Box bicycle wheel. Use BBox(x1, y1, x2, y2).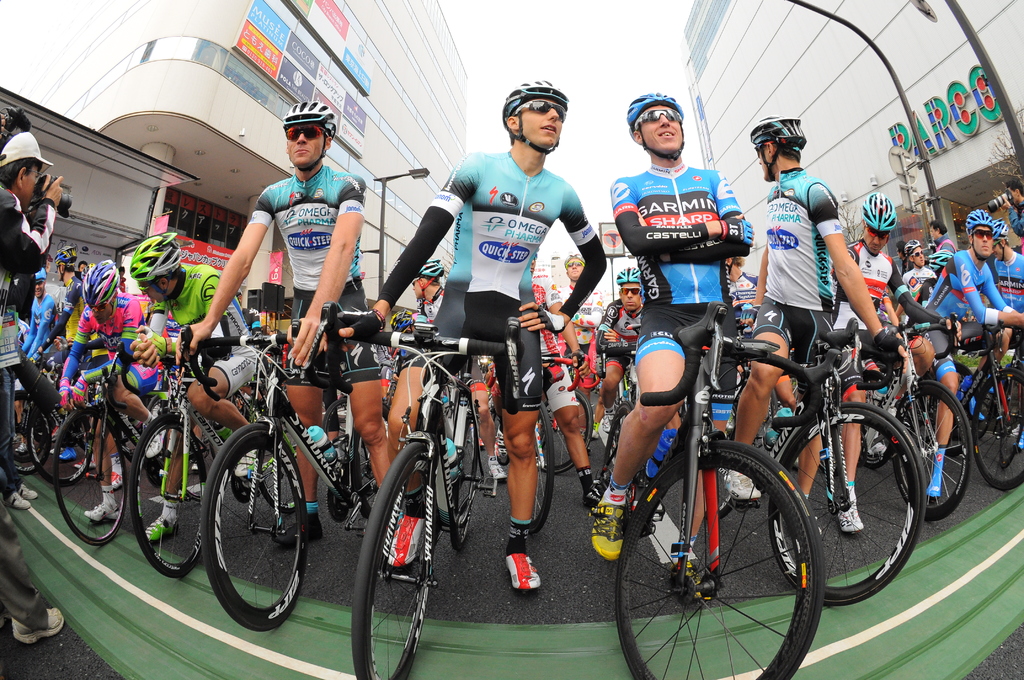
BBox(973, 364, 1021, 494).
